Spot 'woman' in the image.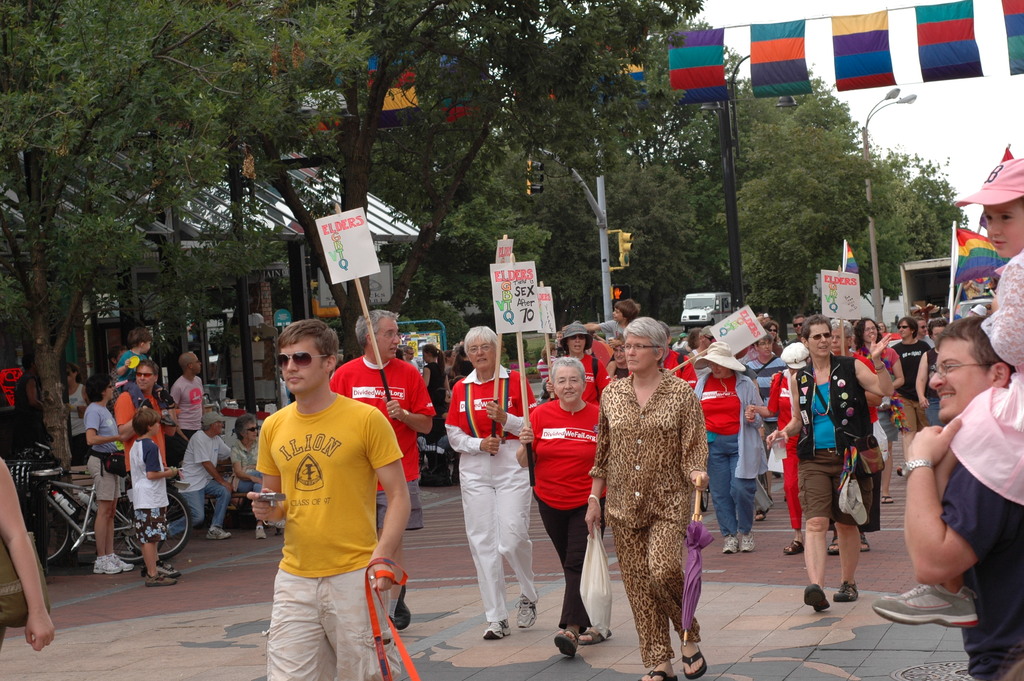
'woman' found at detection(605, 305, 718, 673).
